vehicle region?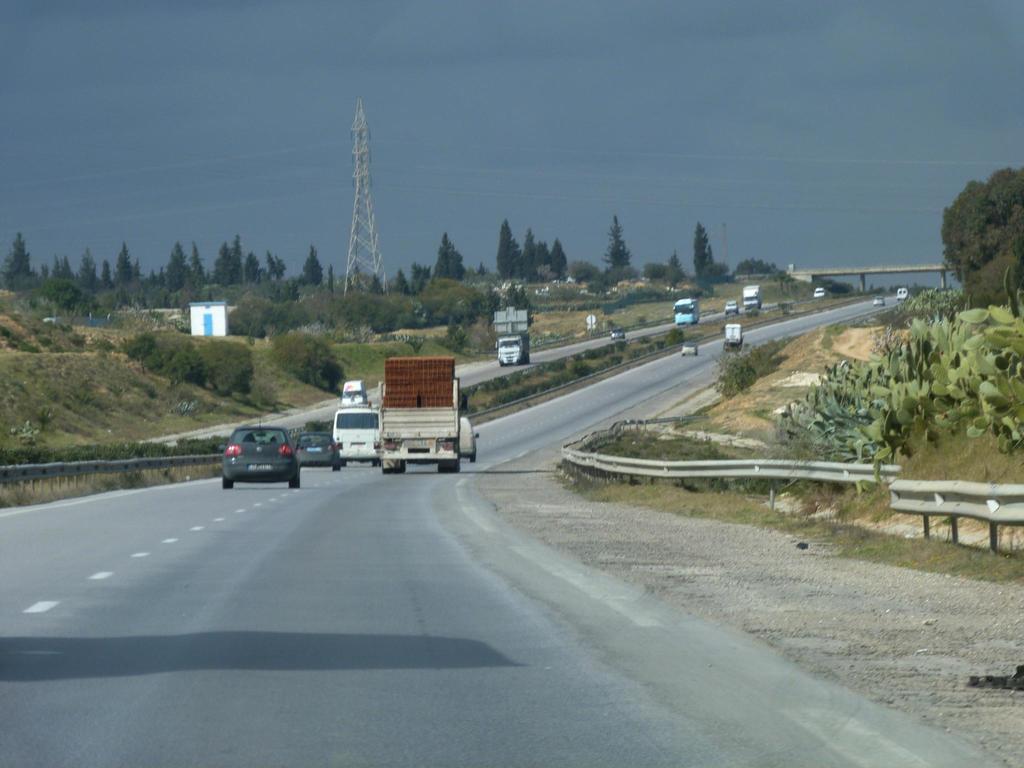
<region>293, 431, 340, 470</region>
